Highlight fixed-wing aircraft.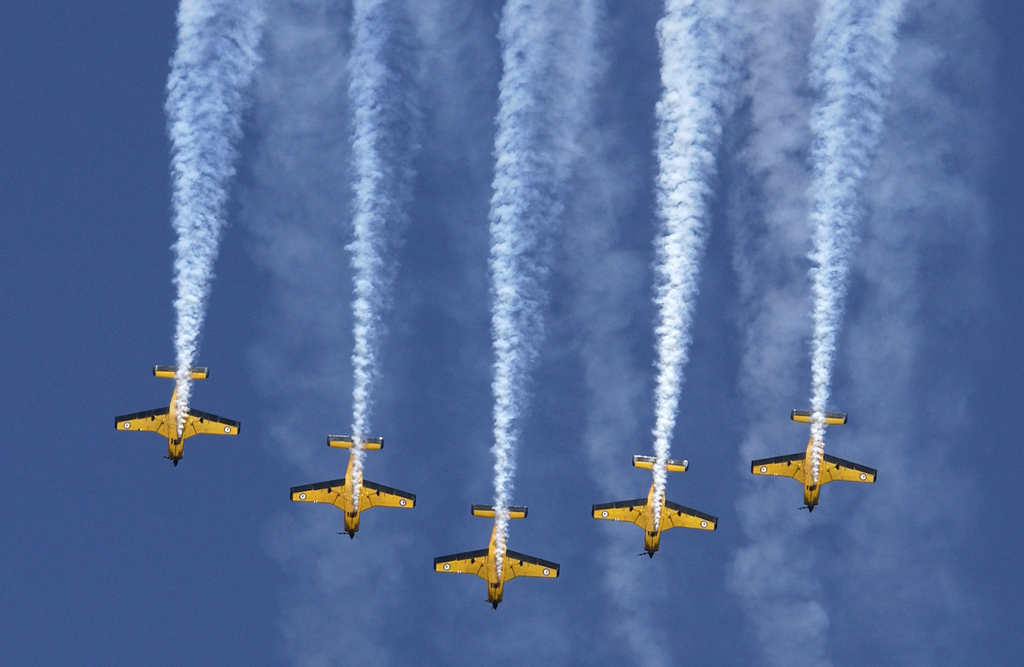
Highlighted region: rect(593, 452, 715, 561).
